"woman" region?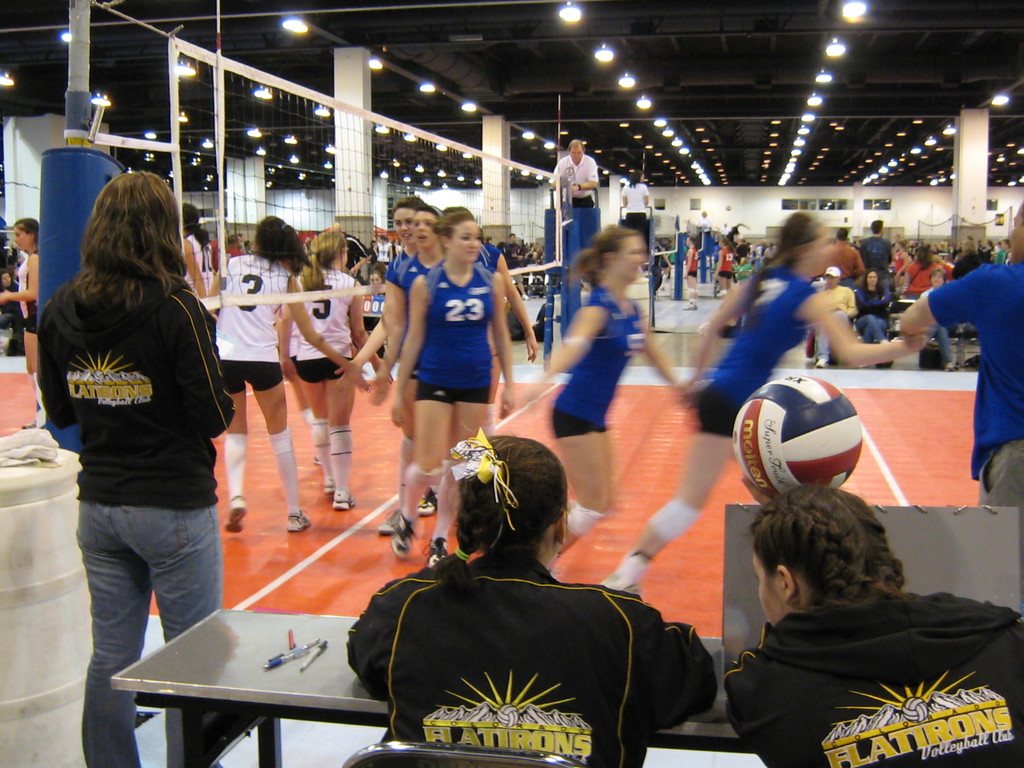
x1=0 y1=212 x2=44 y2=431
